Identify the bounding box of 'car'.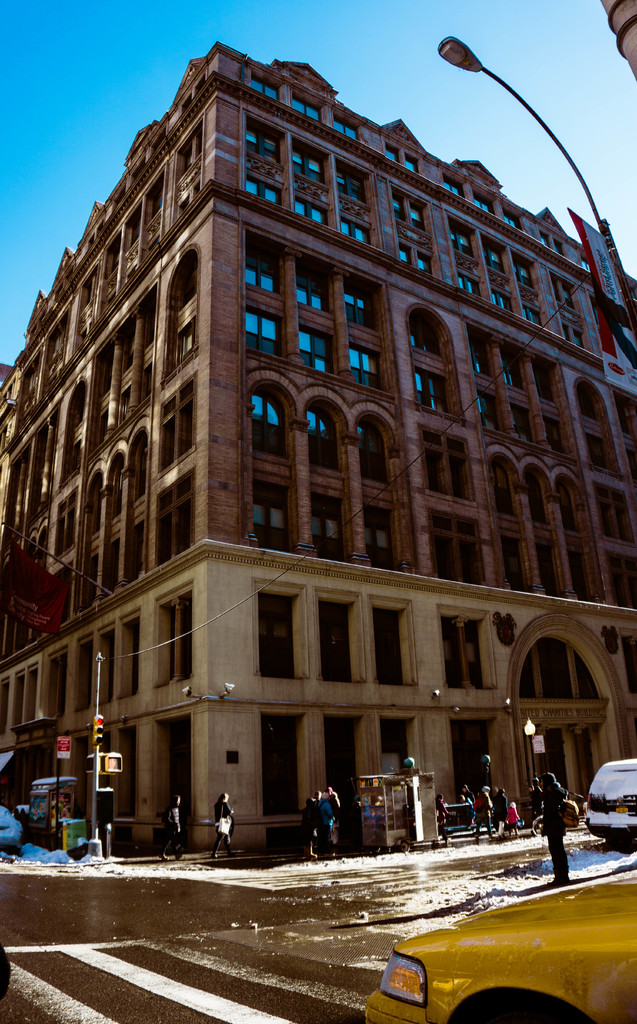
[left=583, top=753, right=636, bottom=843].
